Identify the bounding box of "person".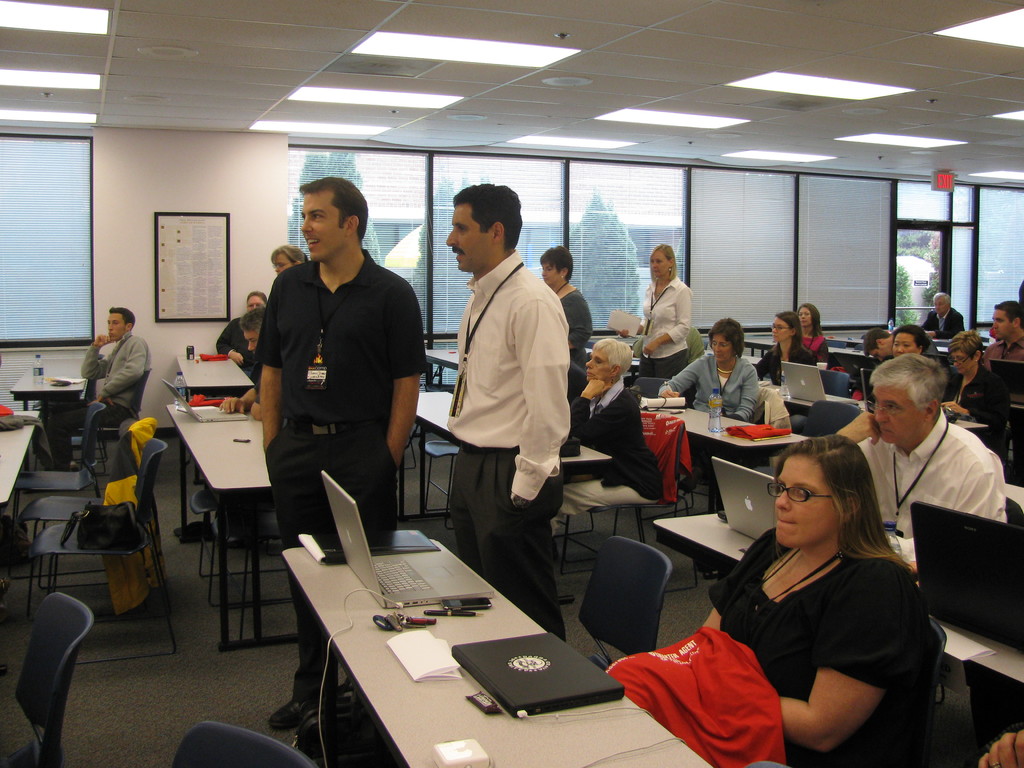
<bbox>446, 187, 574, 639</bbox>.
